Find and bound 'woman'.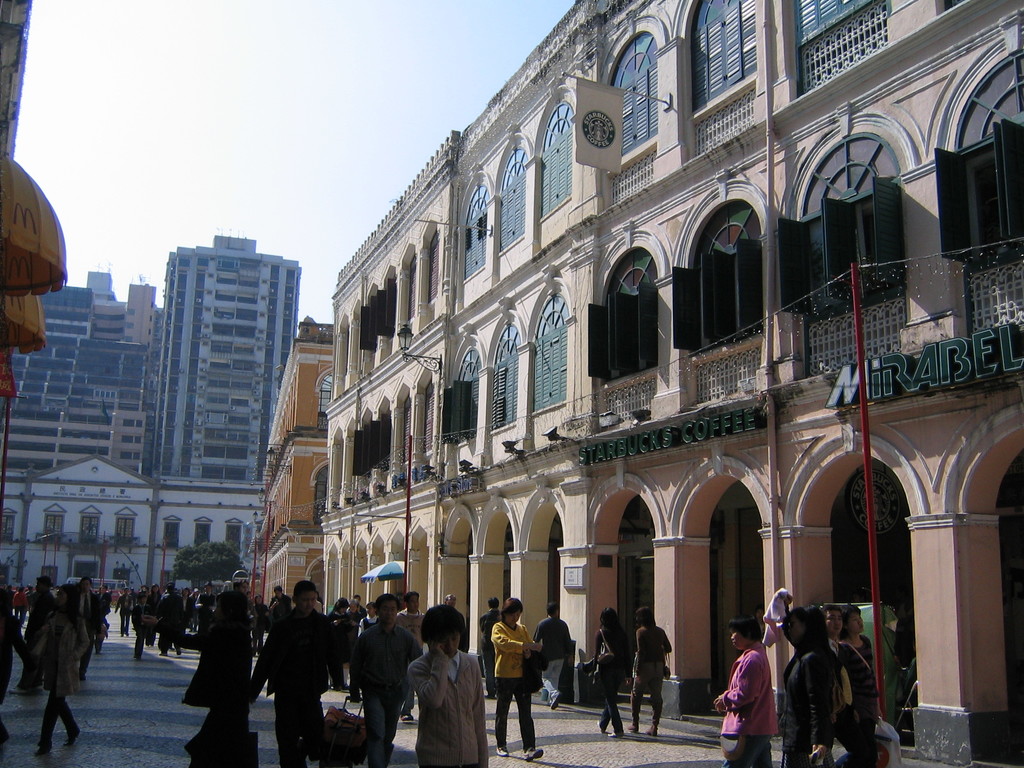
Bound: [left=406, top=601, right=490, bottom=767].
